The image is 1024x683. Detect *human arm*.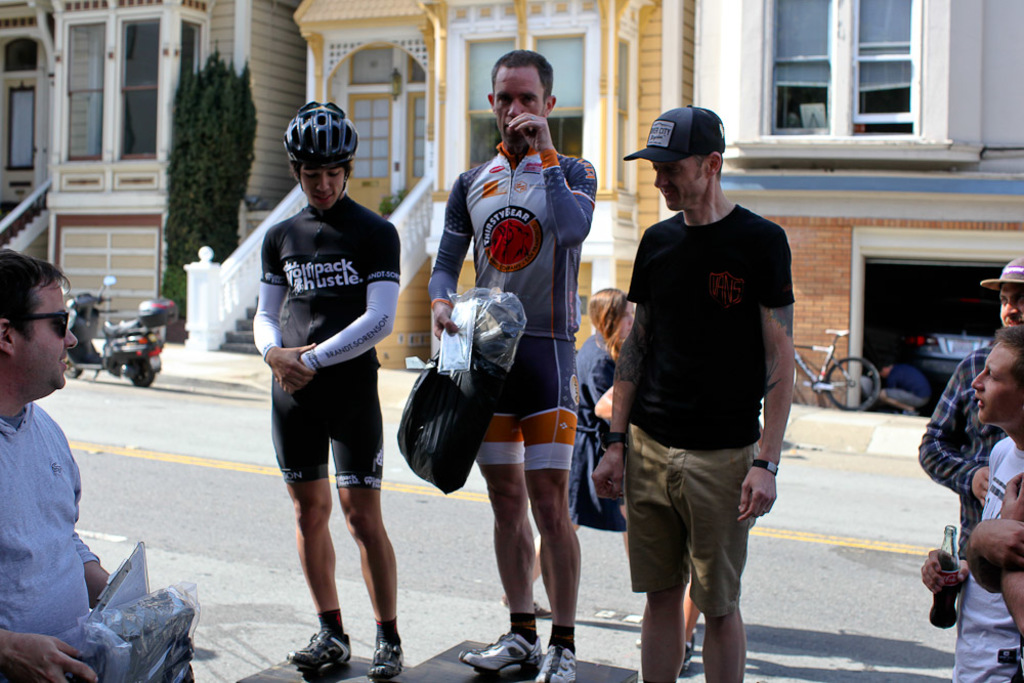
Detection: [x1=914, y1=545, x2=973, y2=600].
